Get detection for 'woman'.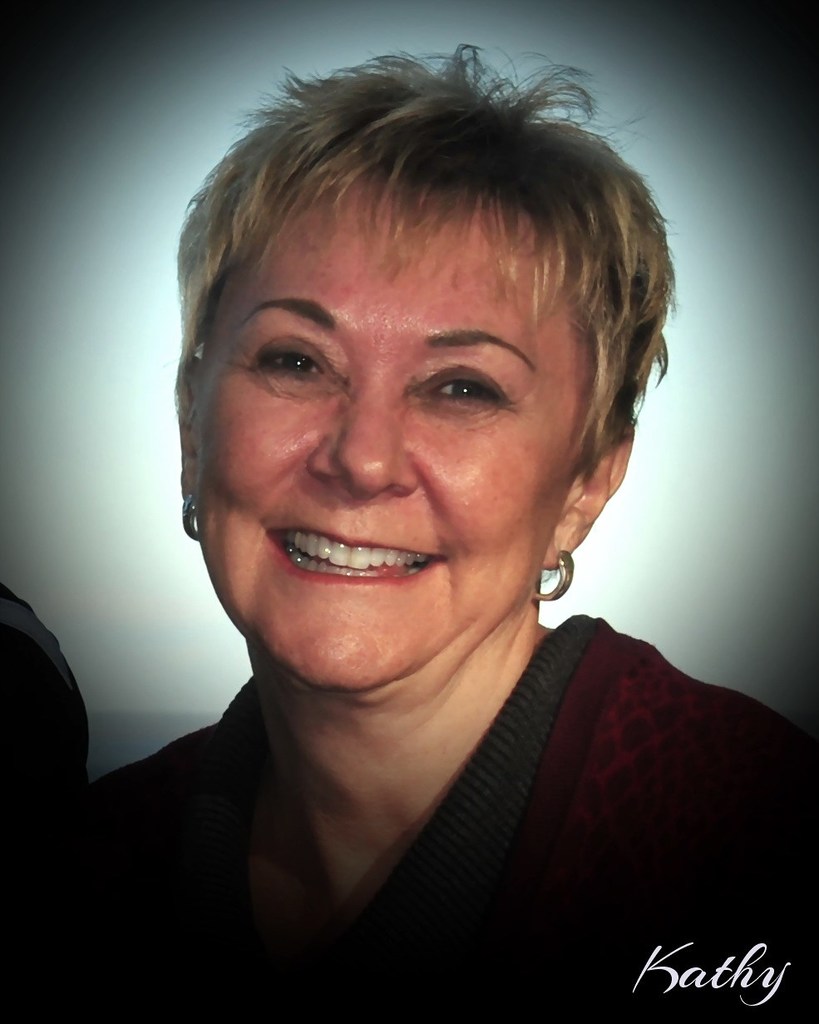
Detection: 37/32/807/1005.
